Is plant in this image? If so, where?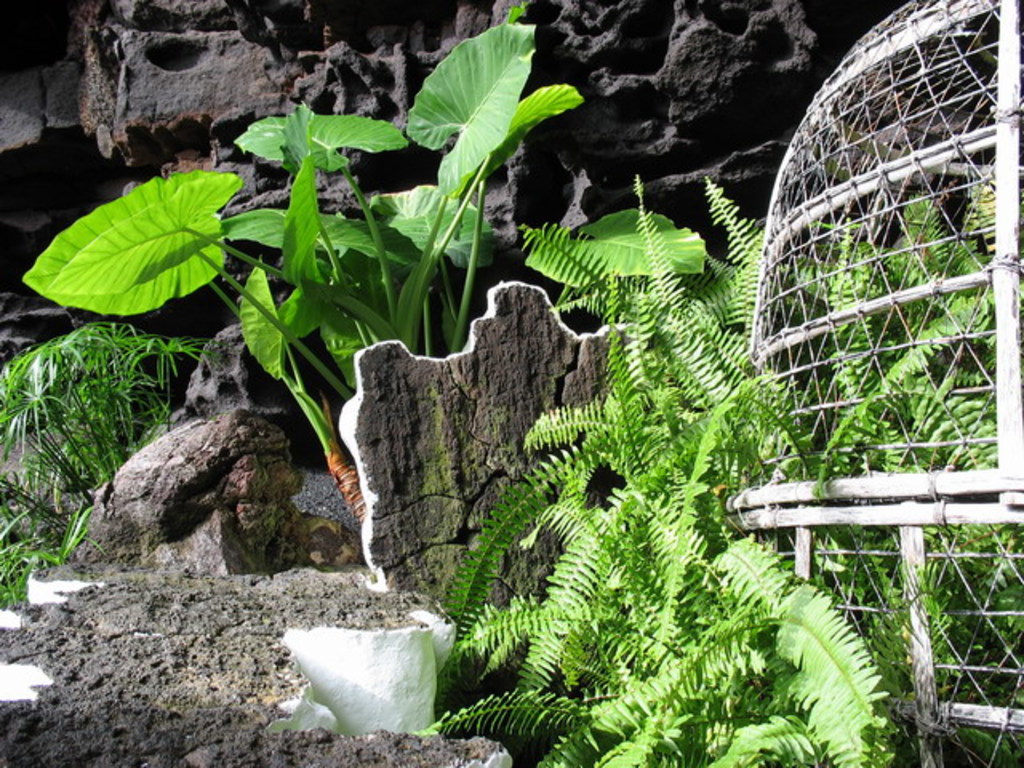
Yes, at Rect(965, 176, 1022, 717).
